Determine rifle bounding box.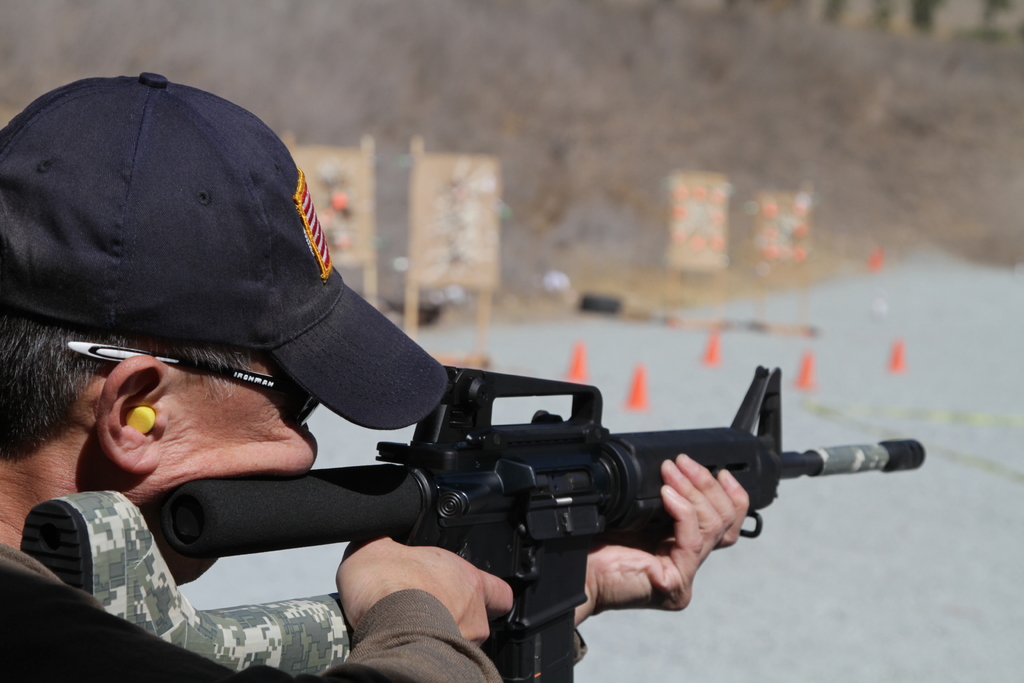
Determined: rect(141, 366, 928, 682).
